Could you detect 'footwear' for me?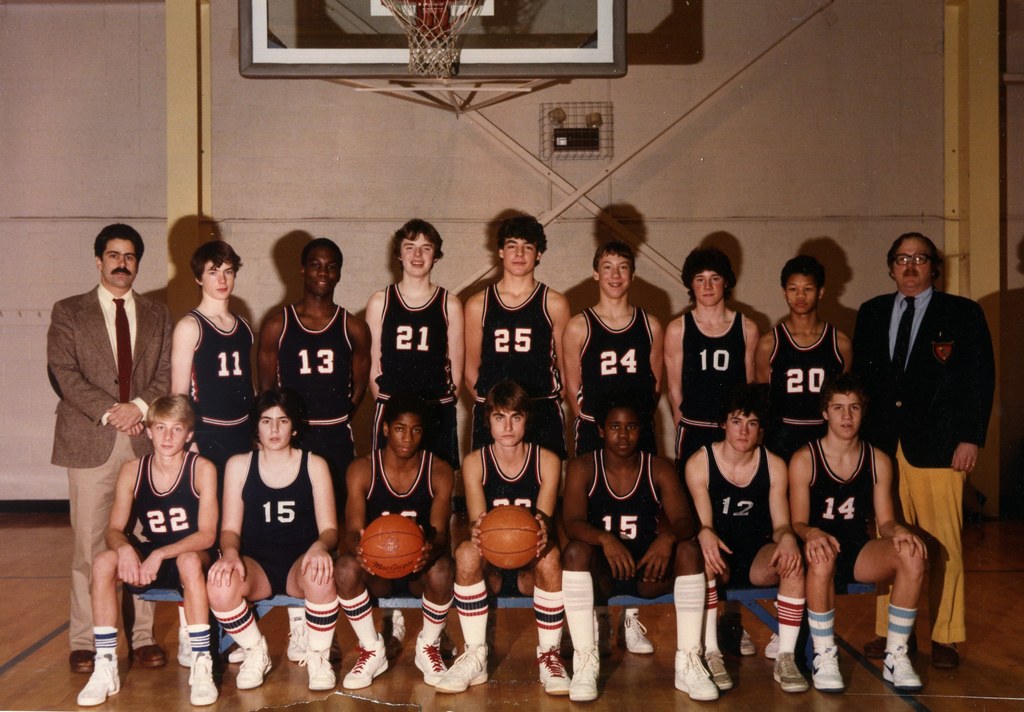
Detection result: <region>305, 635, 339, 692</region>.
